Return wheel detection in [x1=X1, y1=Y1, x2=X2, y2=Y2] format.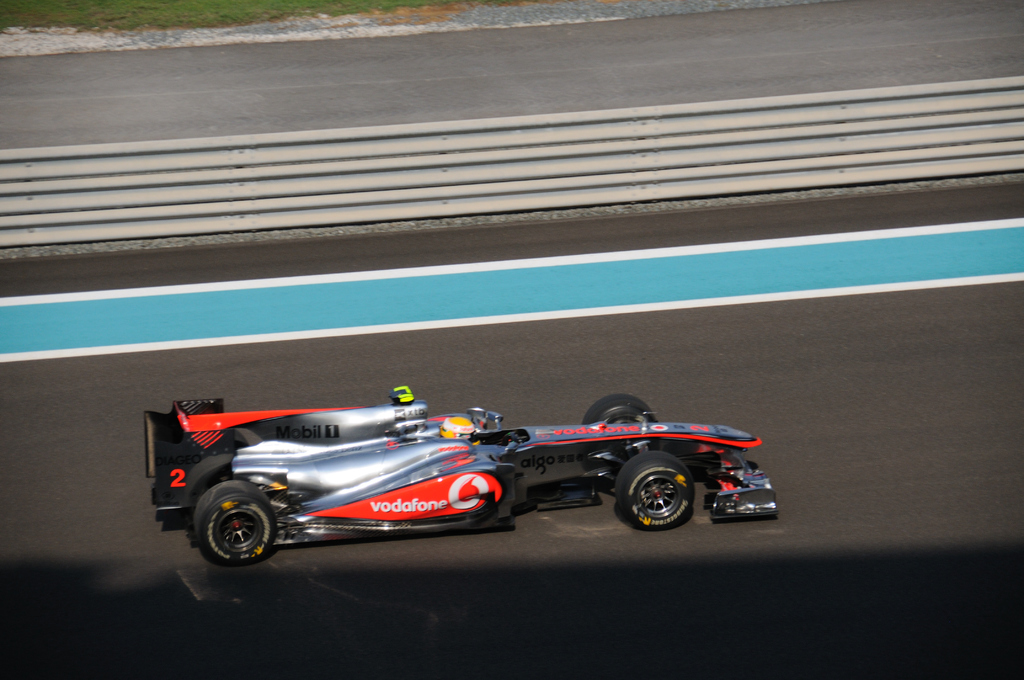
[x1=583, y1=394, x2=657, y2=424].
